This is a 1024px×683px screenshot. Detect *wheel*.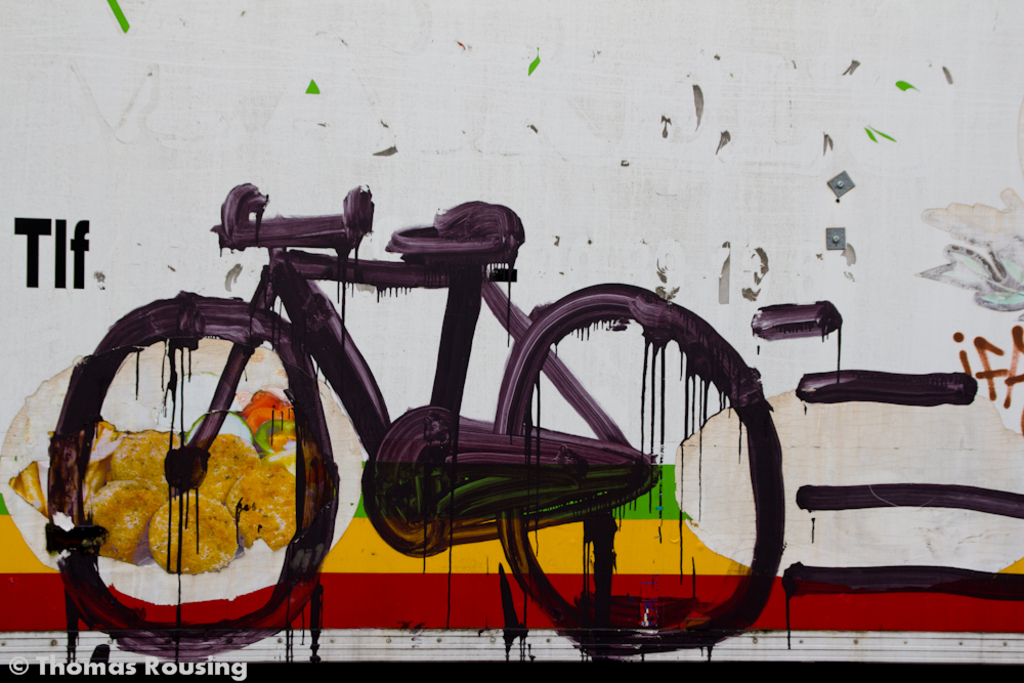
bbox(49, 306, 327, 655).
